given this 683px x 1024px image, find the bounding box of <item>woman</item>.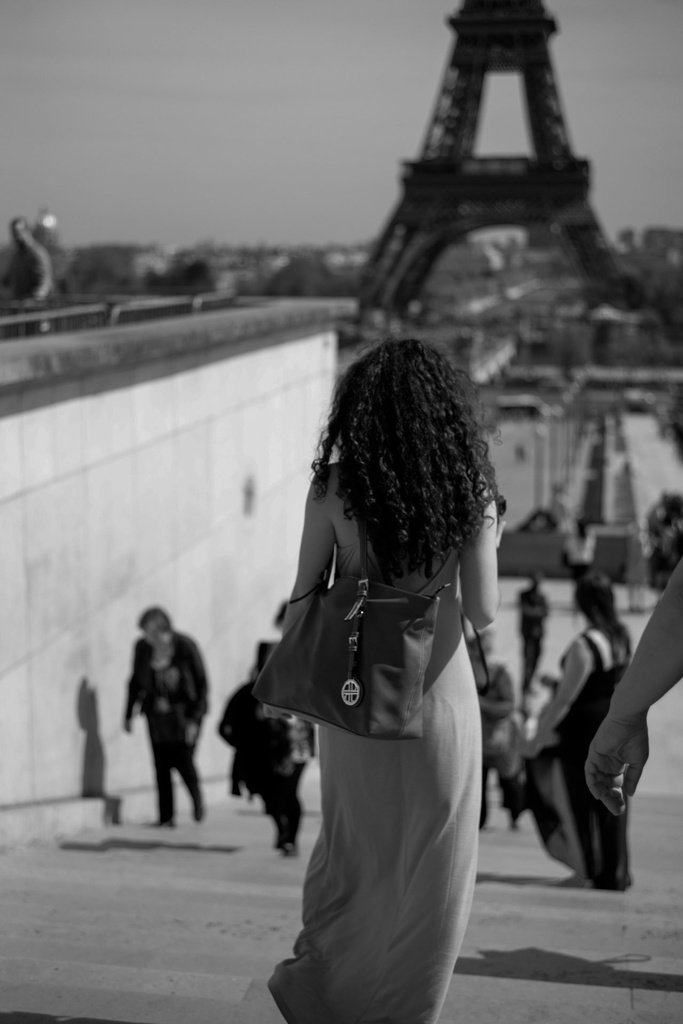
bbox=(229, 237, 566, 1023).
